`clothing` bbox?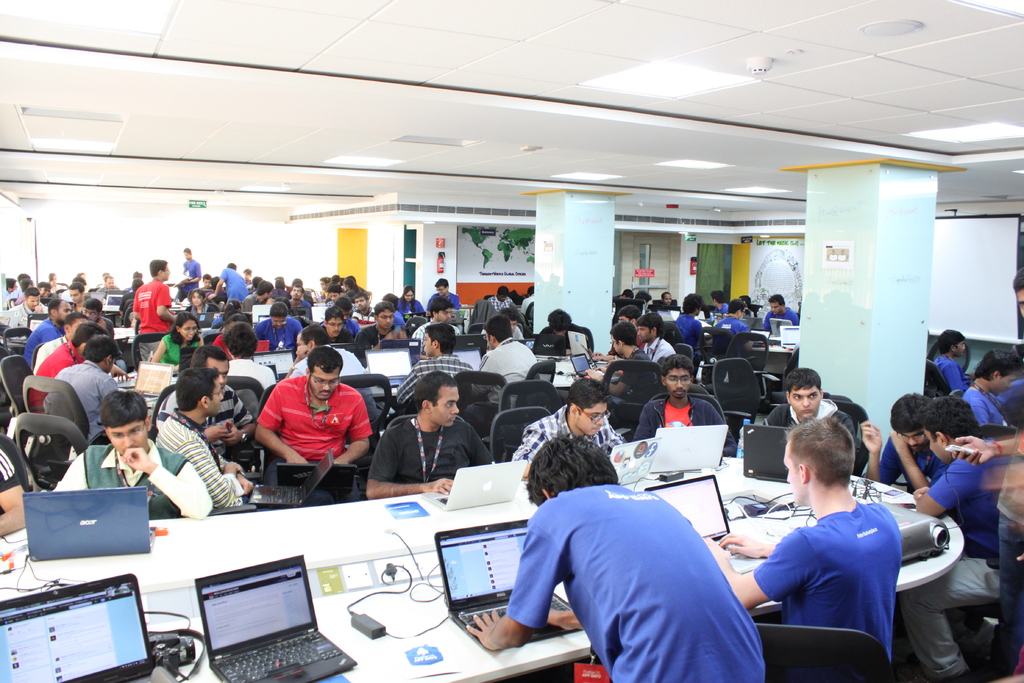
crop(38, 365, 123, 446)
